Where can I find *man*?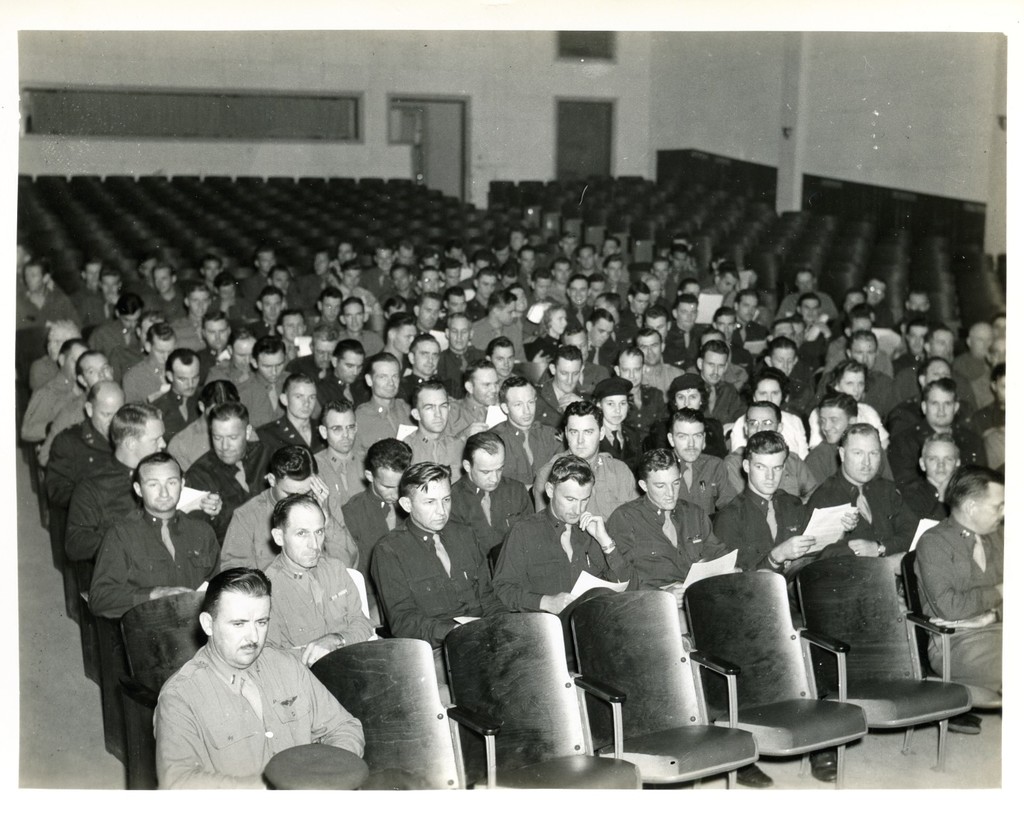
You can find it at Rect(442, 257, 465, 285).
